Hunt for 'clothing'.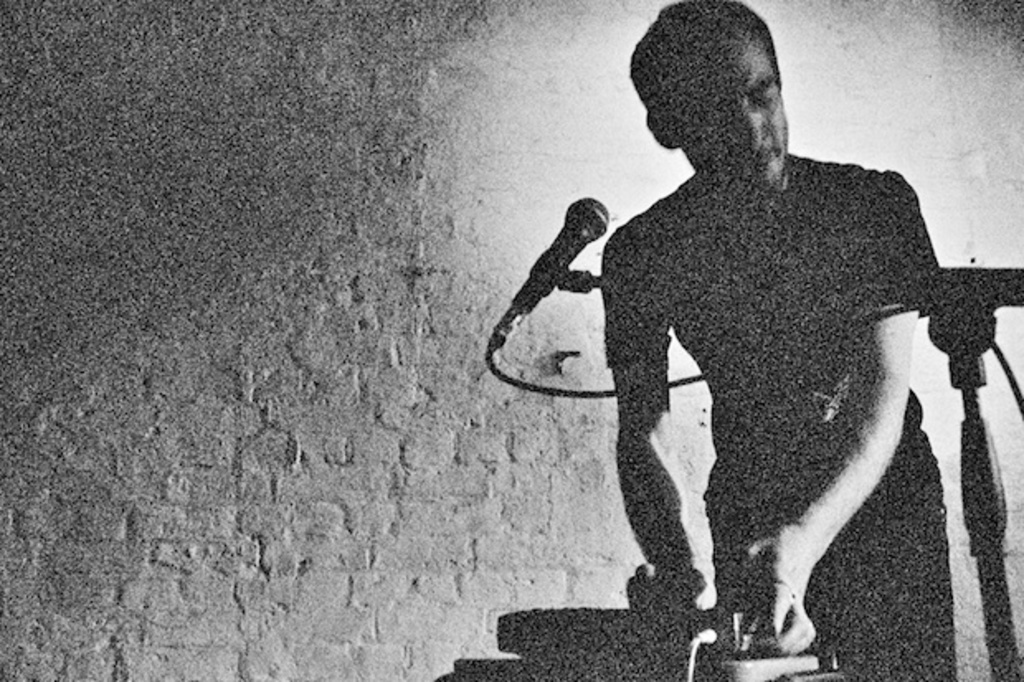
Hunted down at <region>596, 150, 950, 679</region>.
